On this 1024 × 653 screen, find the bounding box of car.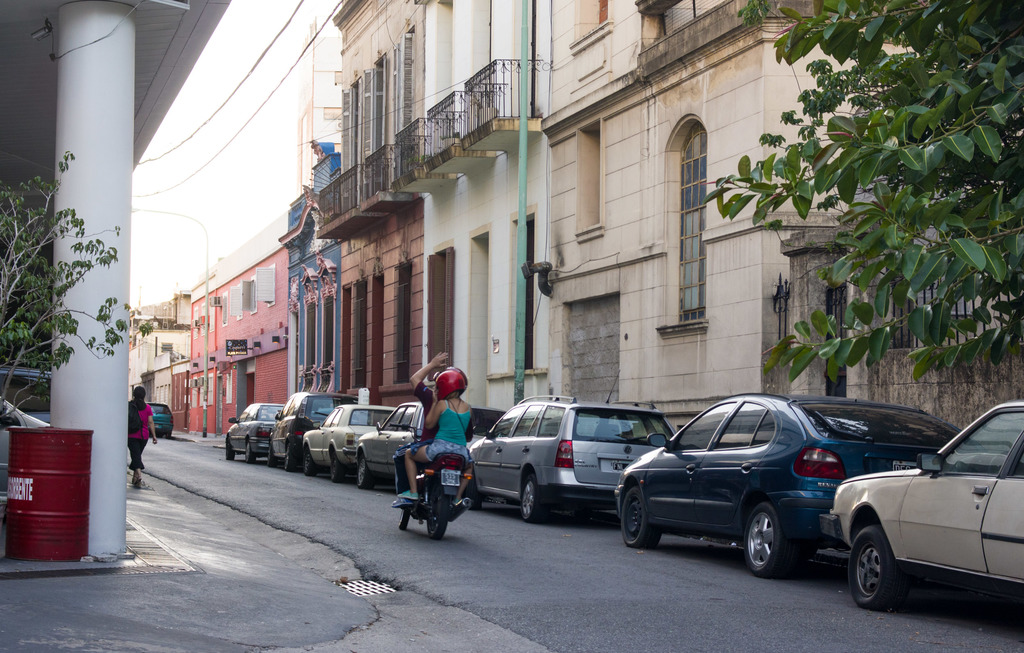
Bounding box: select_region(614, 396, 975, 573).
